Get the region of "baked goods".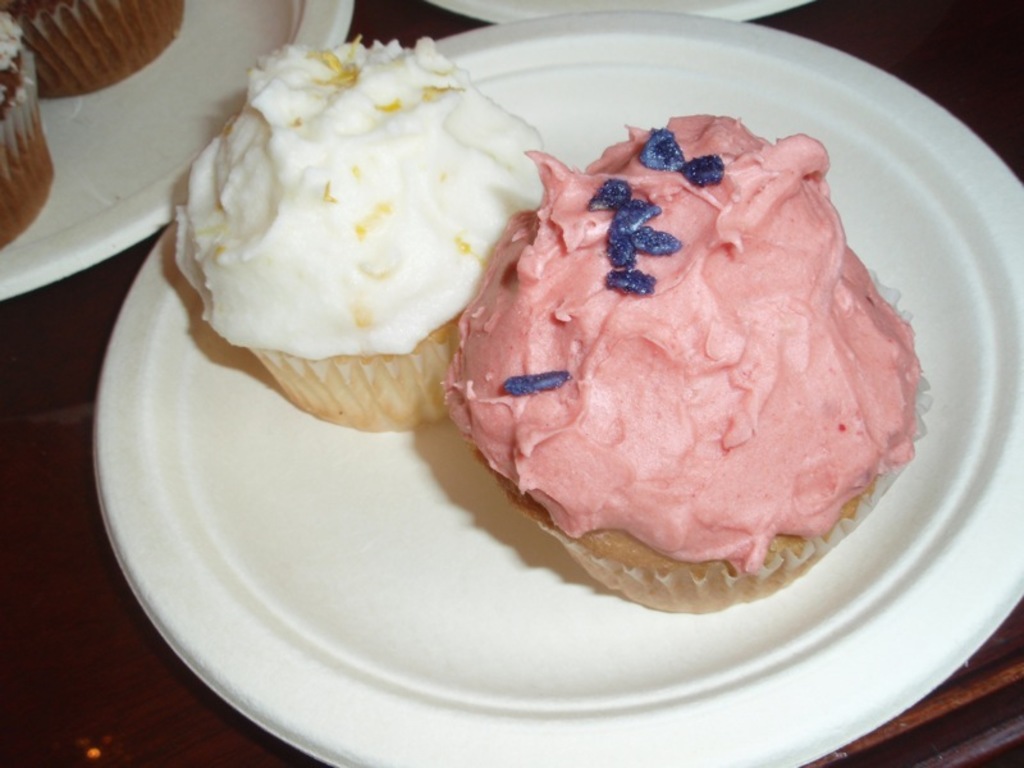
[left=453, top=101, right=892, bottom=620].
